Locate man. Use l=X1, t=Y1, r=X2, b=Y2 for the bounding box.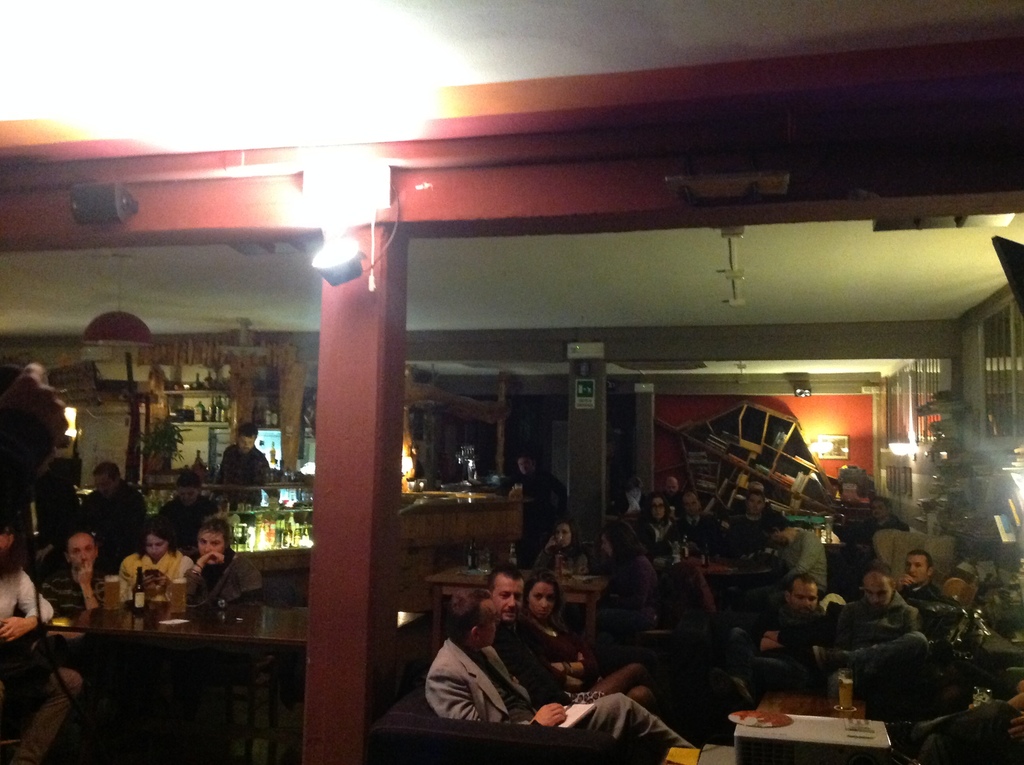
l=746, t=514, r=829, b=618.
